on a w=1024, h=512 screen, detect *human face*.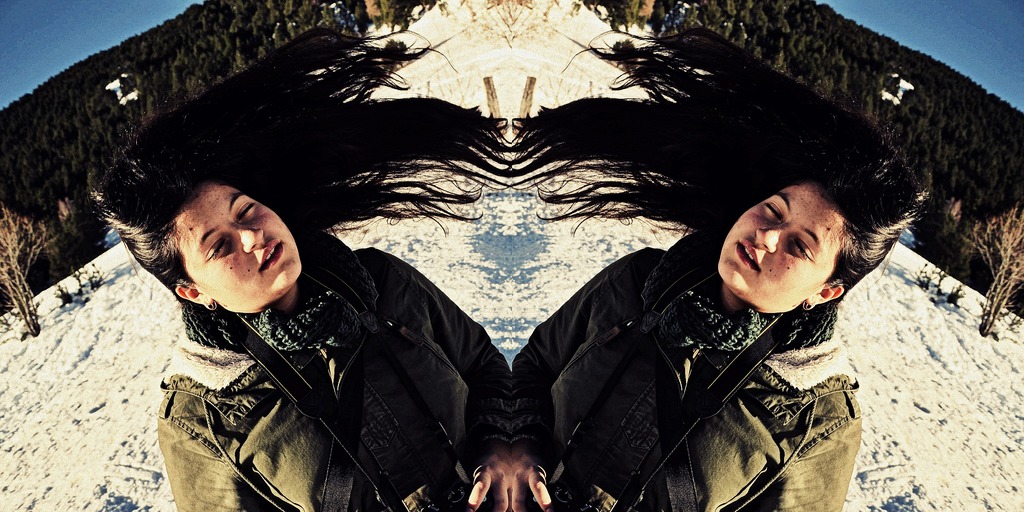
x1=184 y1=182 x2=303 y2=314.
